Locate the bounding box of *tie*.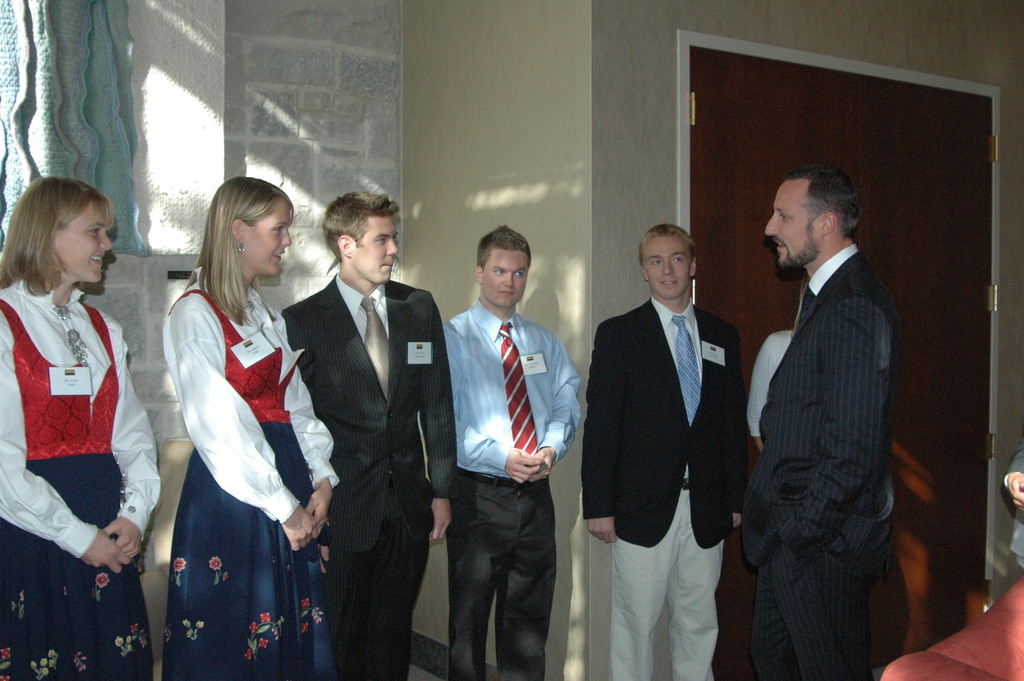
Bounding box: rect(666, 311, 705, 432).
